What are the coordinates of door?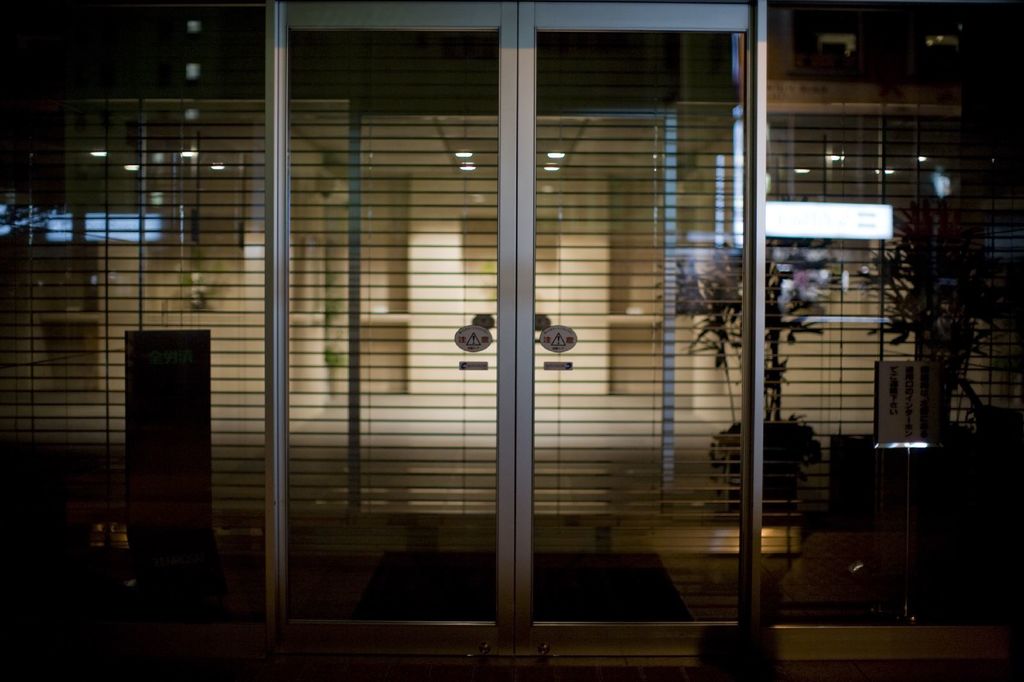
left=99, top=343, right=214, bottom=540.
